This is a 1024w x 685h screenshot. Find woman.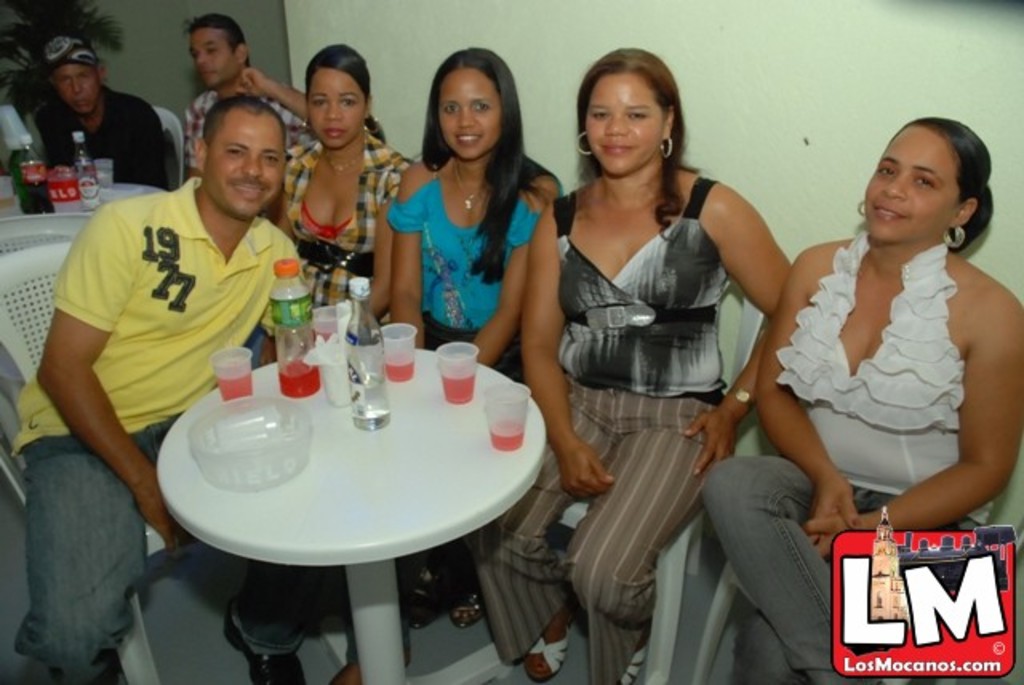
Bounding box: rect(474, 48, 797, 683).
